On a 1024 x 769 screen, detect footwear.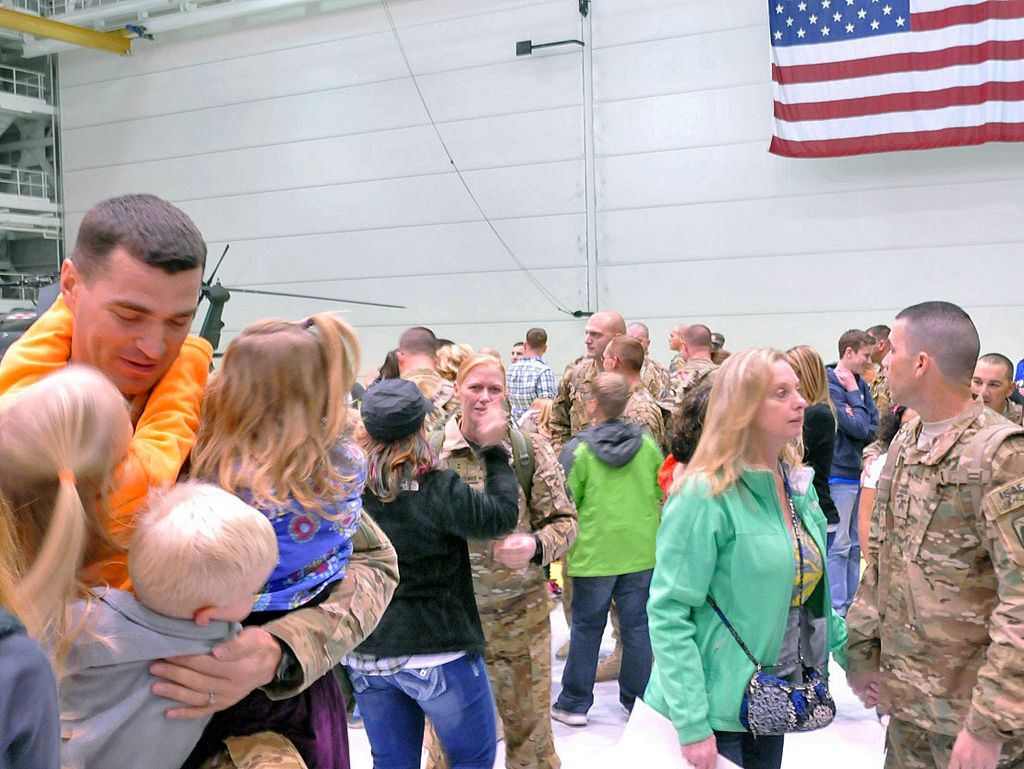
crop(547, 707, 584, 727).
